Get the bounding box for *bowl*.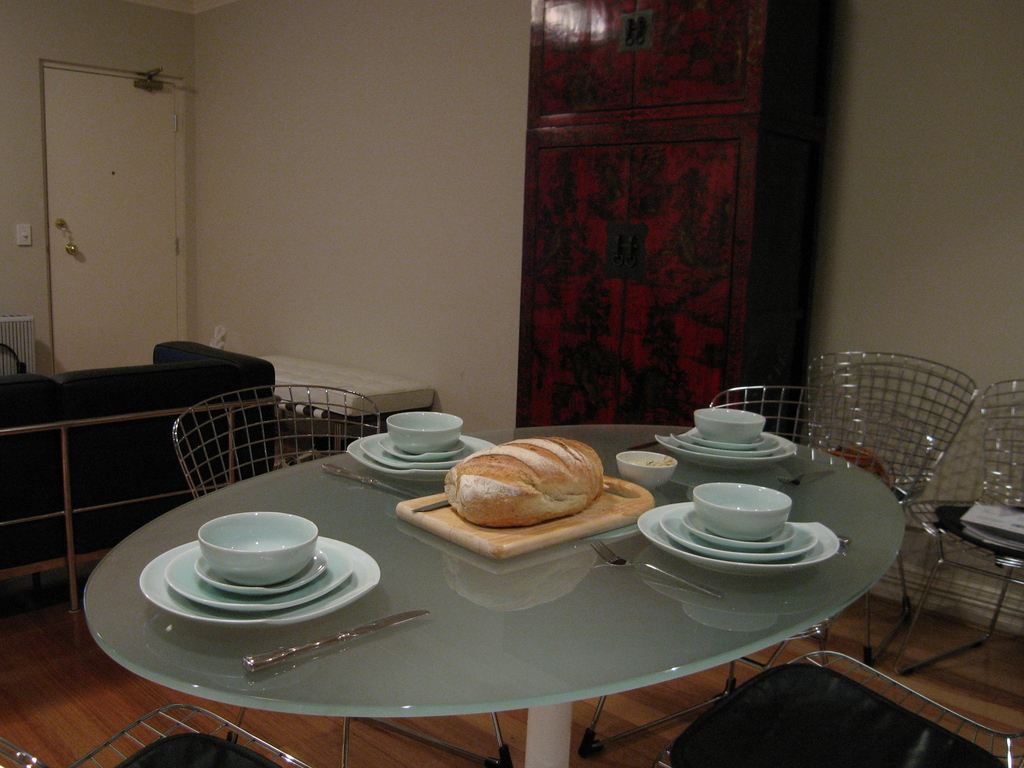
x1=618 y1=451 x2=676 y2=491.
